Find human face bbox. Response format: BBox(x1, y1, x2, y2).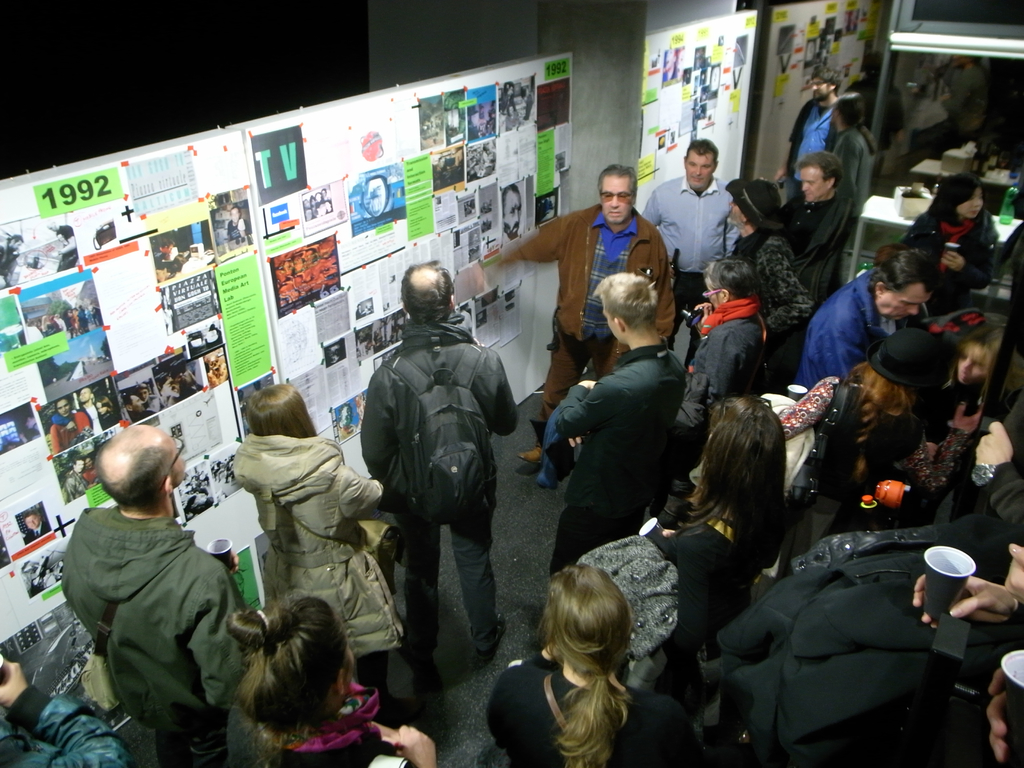
BBox(874, 282, 930, 319).
